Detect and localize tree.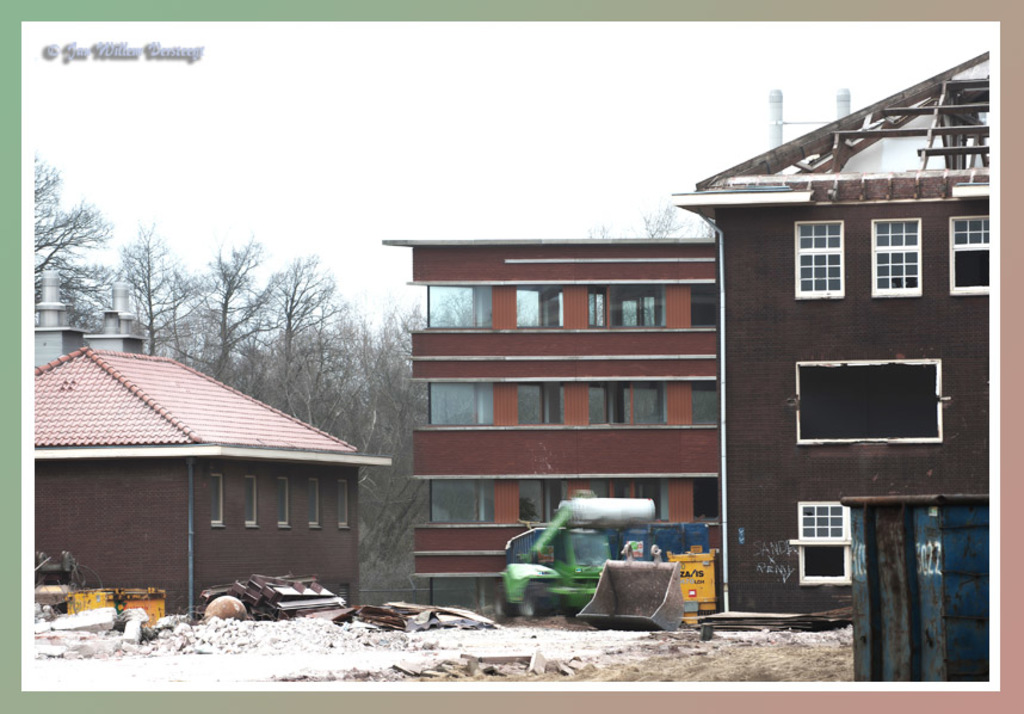
Localized at Rect(31, 152, 137, 361).
